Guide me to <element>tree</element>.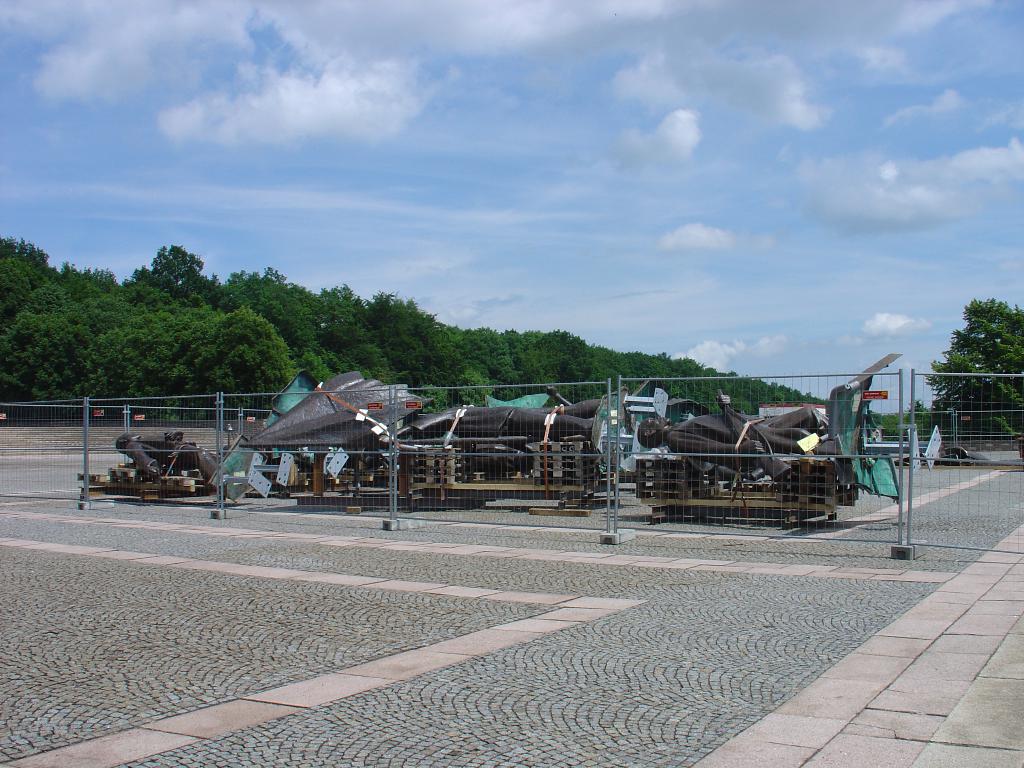
Guidance: {"left": 927, "top": 295, "right": 1023, "bottom": 439}.
